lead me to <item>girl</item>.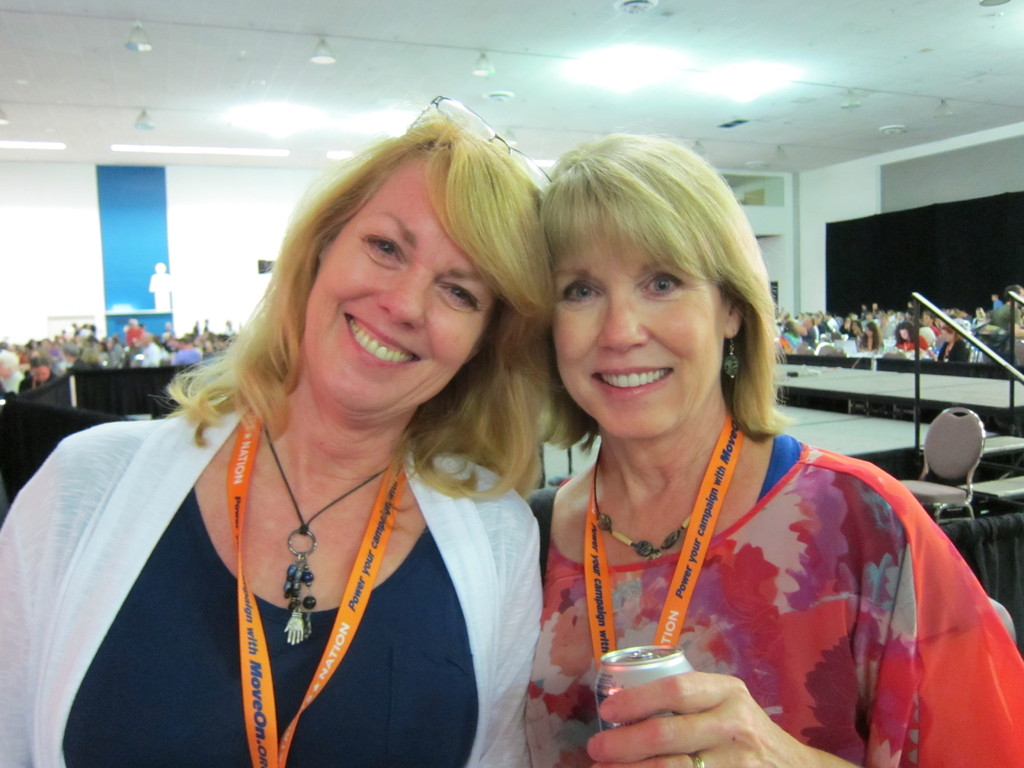
Lead to bbox(858, 320, 879, 353).
